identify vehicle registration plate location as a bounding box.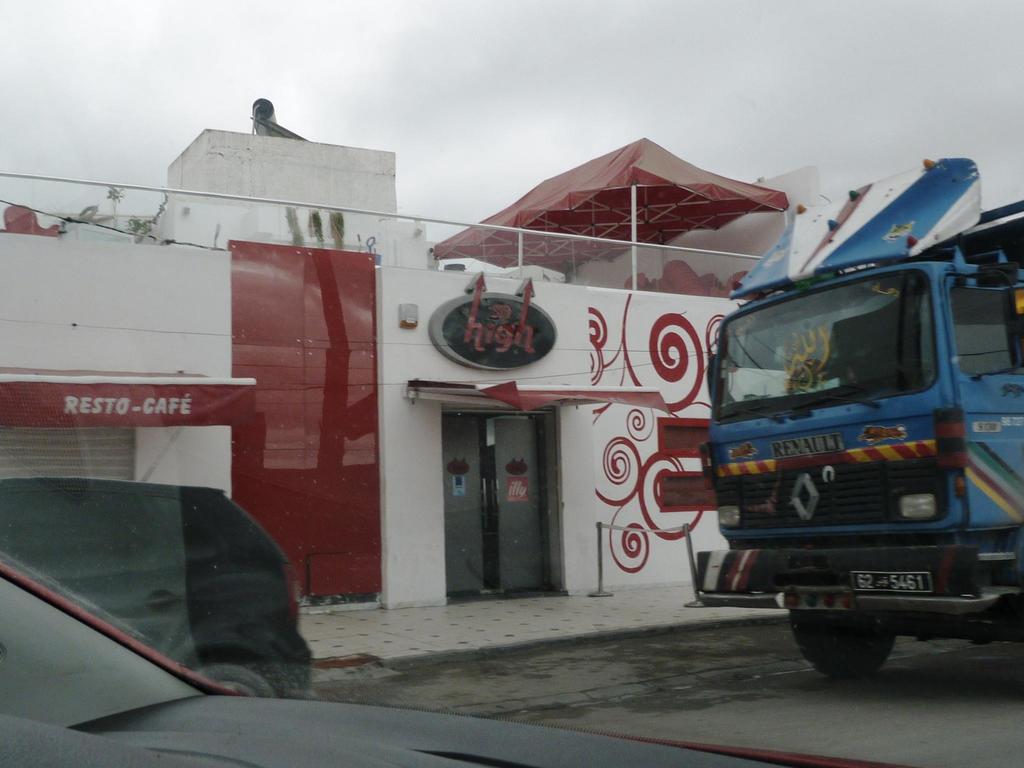
<region>852, 572, 929, 595</region>.
